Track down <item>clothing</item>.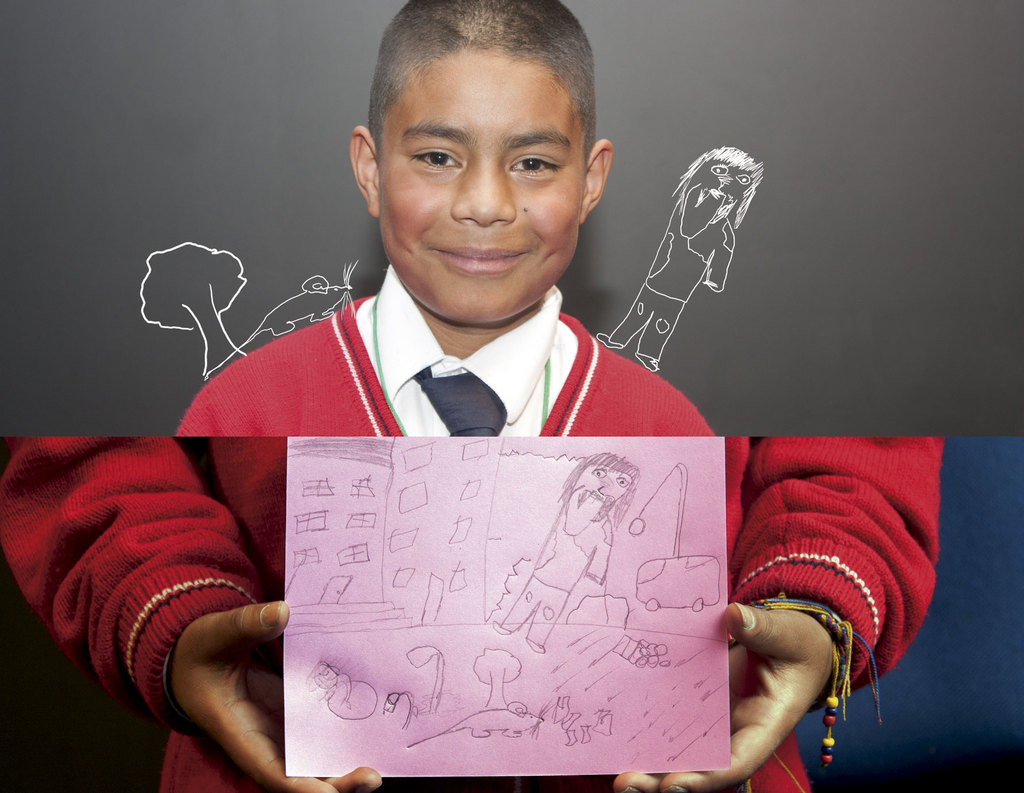
Tracked to [7,426,941,792].
